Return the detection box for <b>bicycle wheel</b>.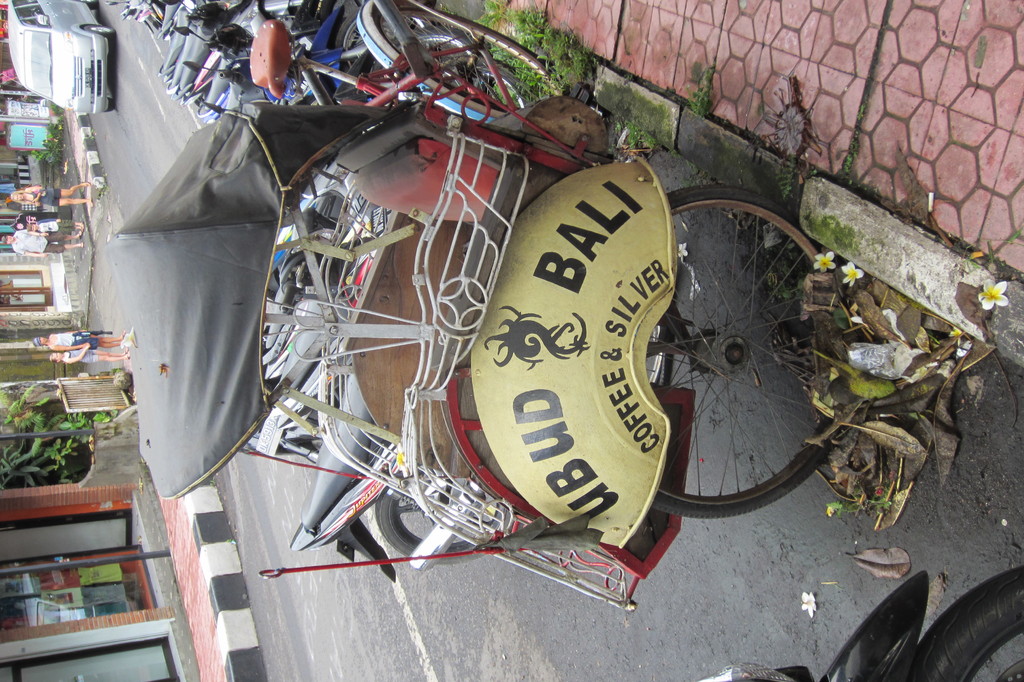
region(636, 172, 859, 525).
